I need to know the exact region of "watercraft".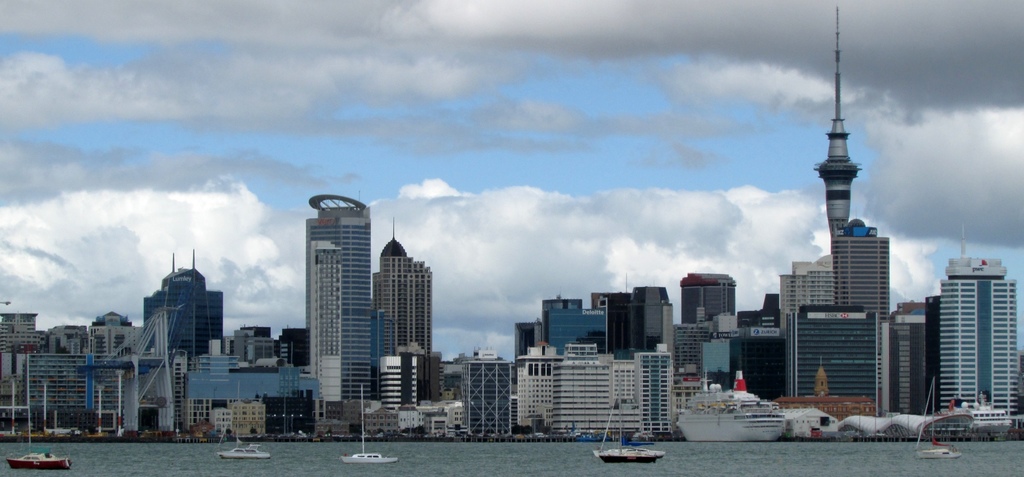
Region: 592 383 667 465.
